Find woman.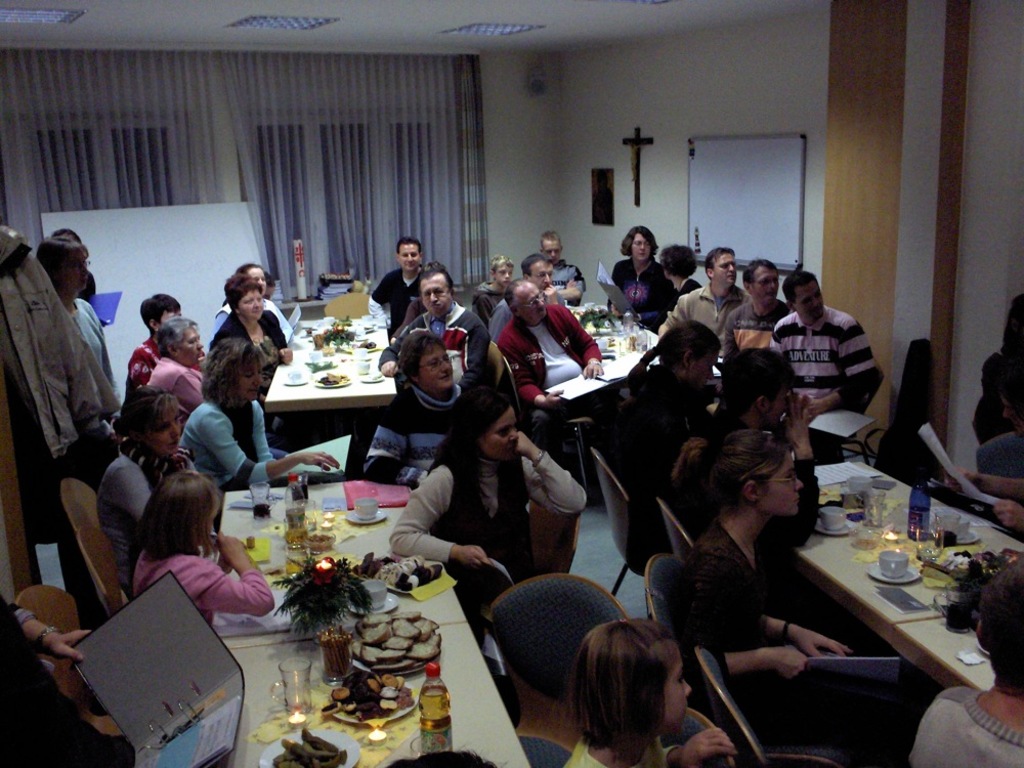
607, 225, 676, 318.
